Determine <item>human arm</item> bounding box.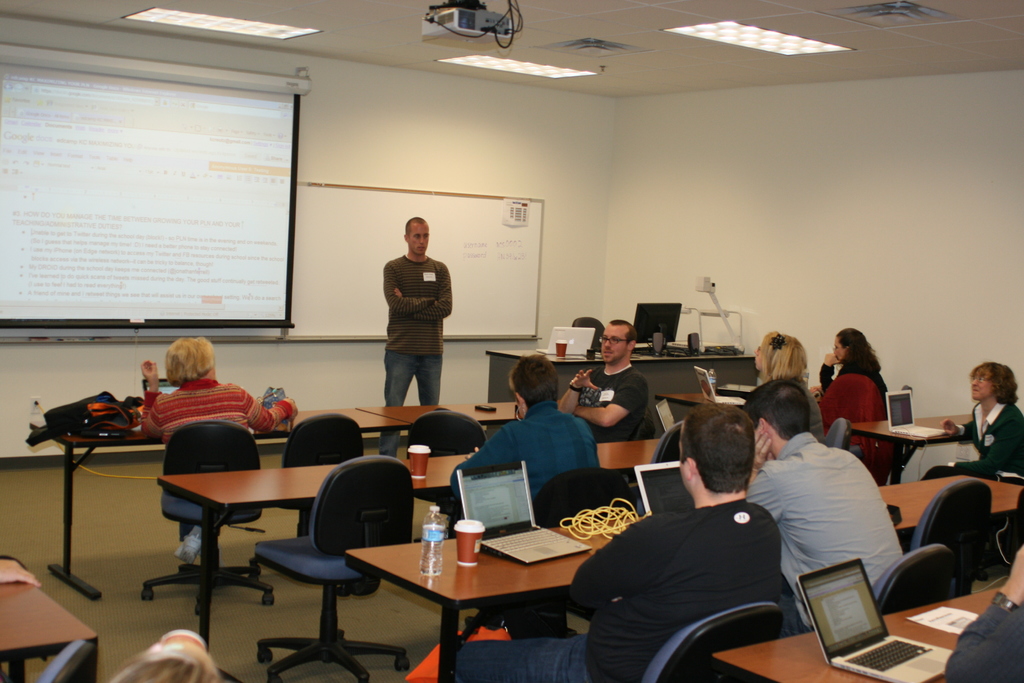
Determined: (817,350,842,393).
